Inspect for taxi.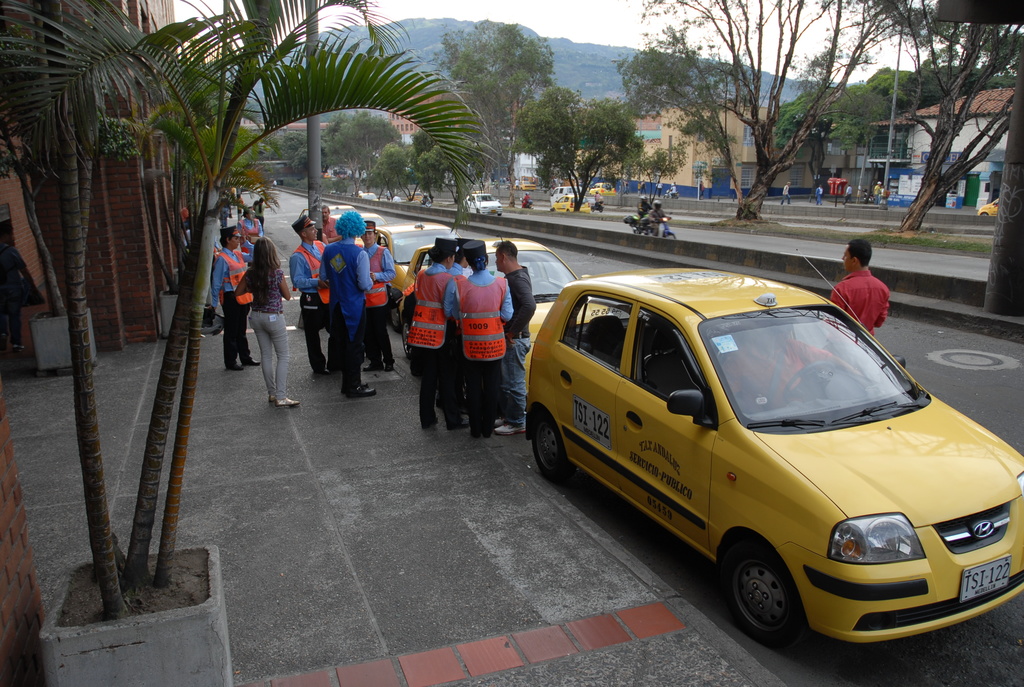
Inspection: 407/190/424/202.
